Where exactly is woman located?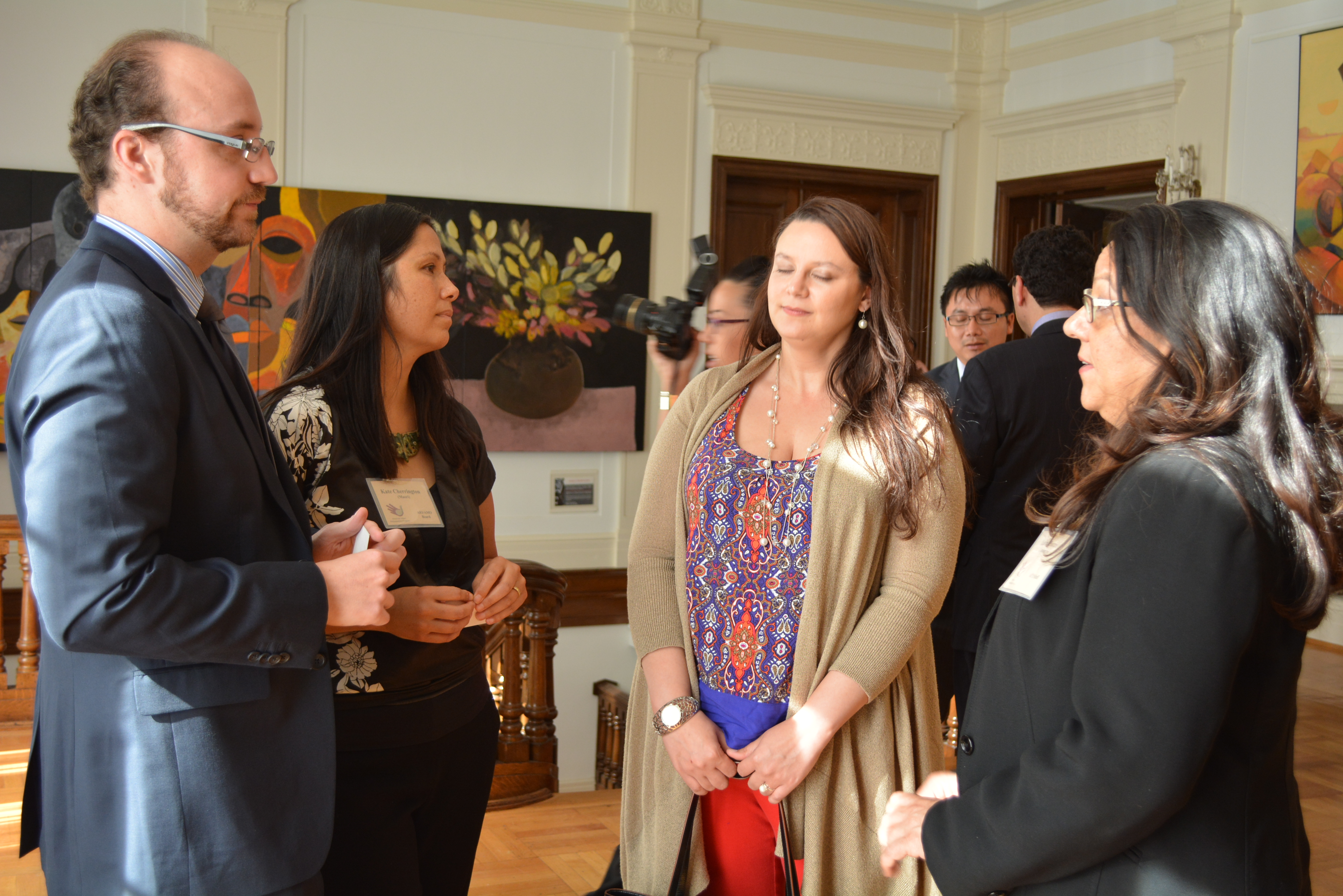
Its bounding box is l=76, t=60, r=158, b=267.
